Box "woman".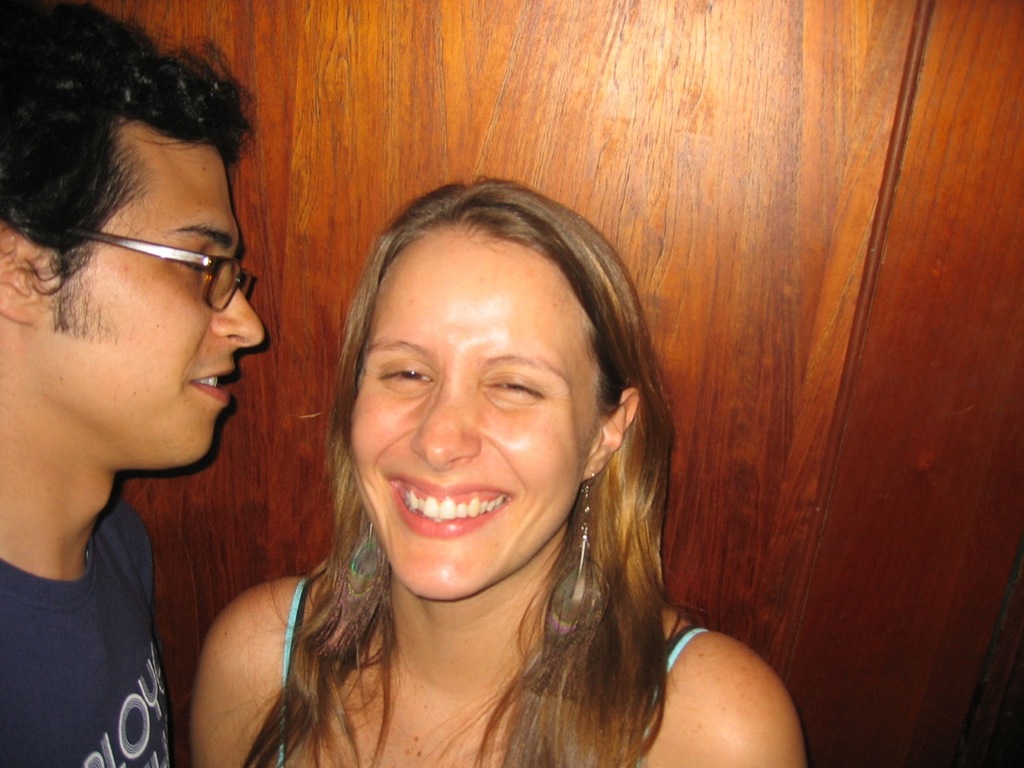
[165, 147, 760, 754].
